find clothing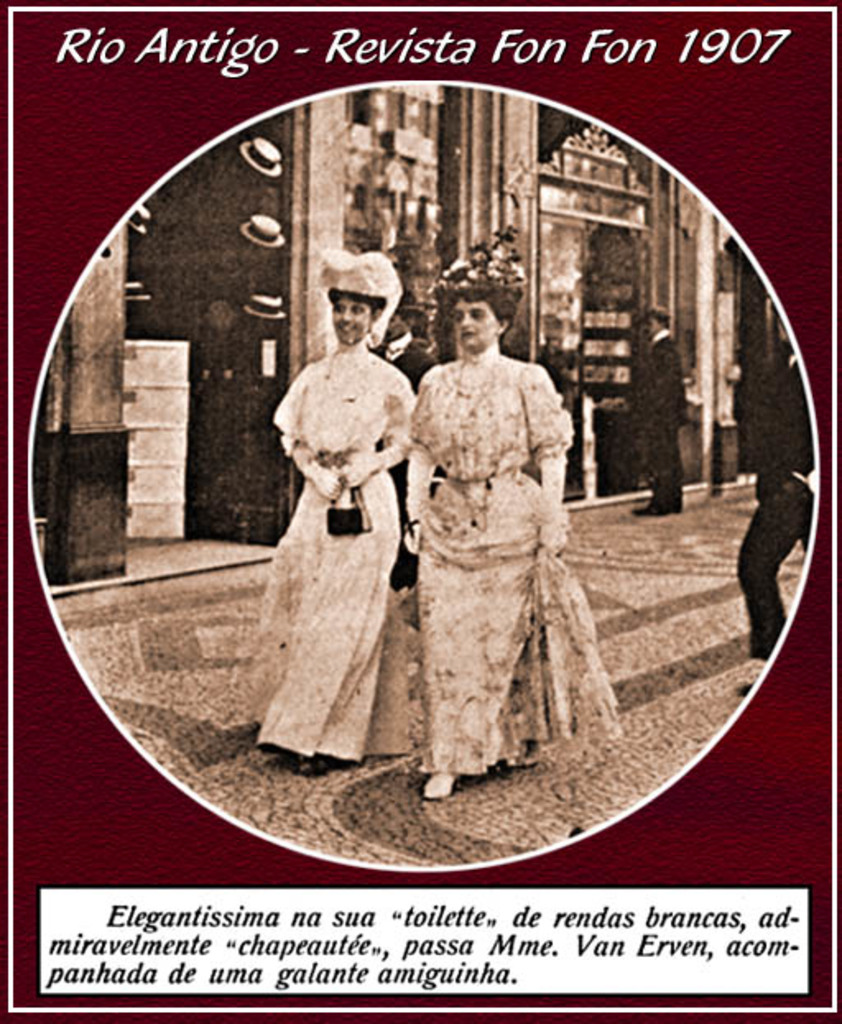
<box>373,332,436,590</box>
